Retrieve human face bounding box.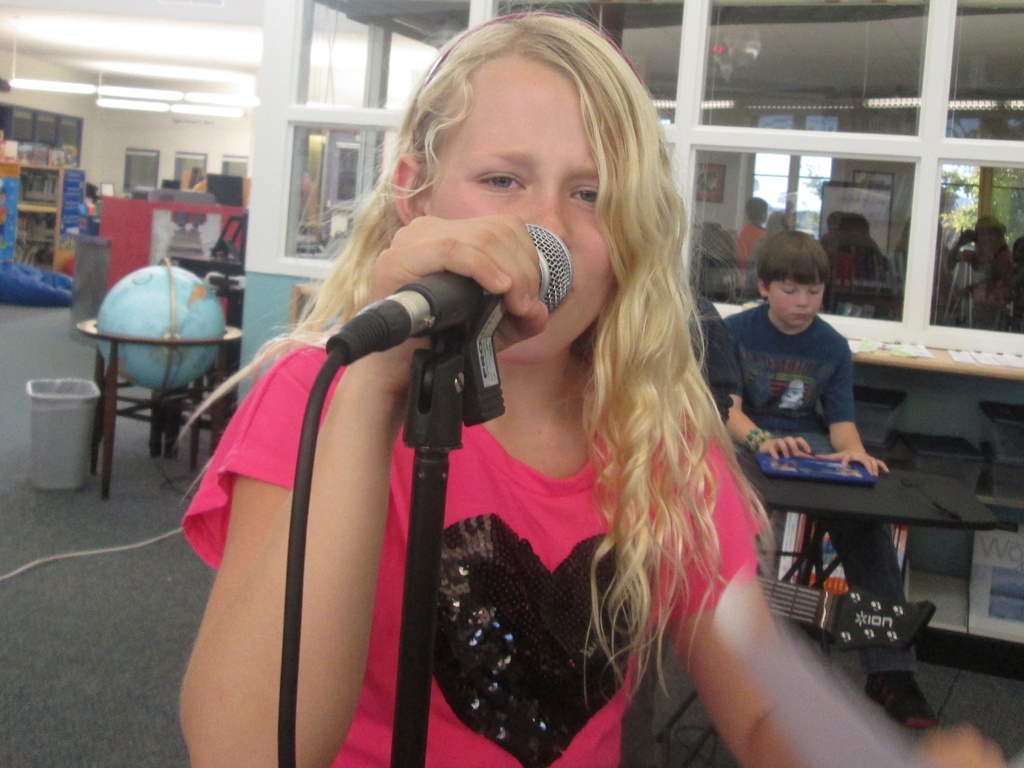
Bounding box: 406/45/610/363.
